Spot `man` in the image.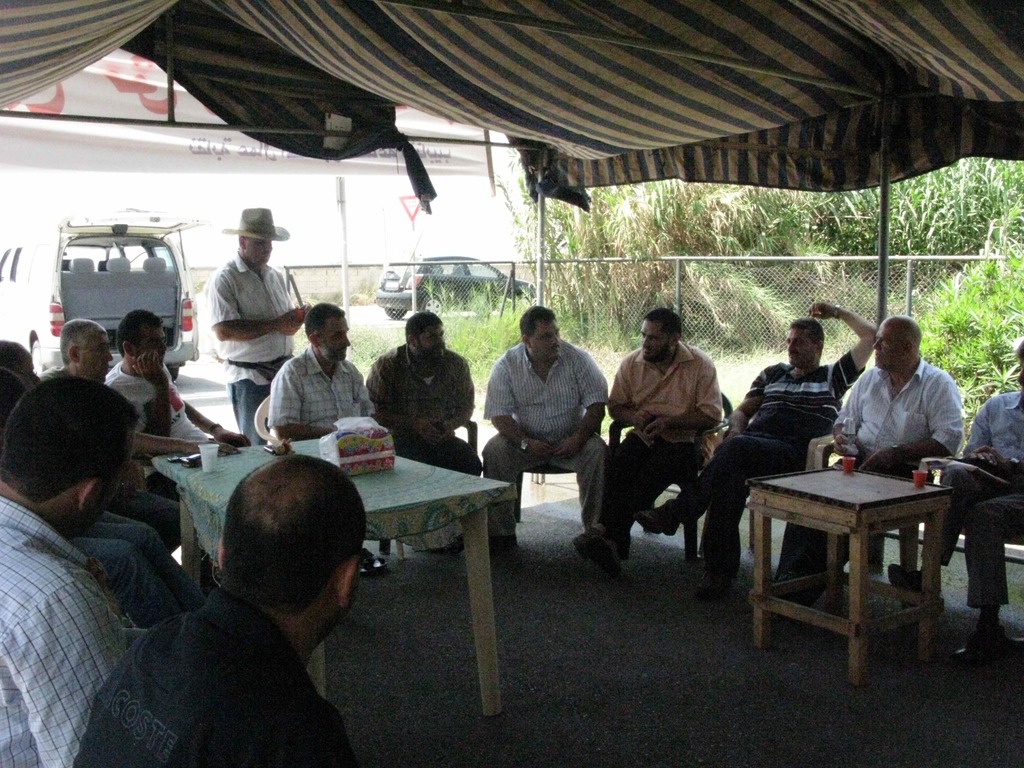
`man` found at bbox=(774, 317, 964, 584).
